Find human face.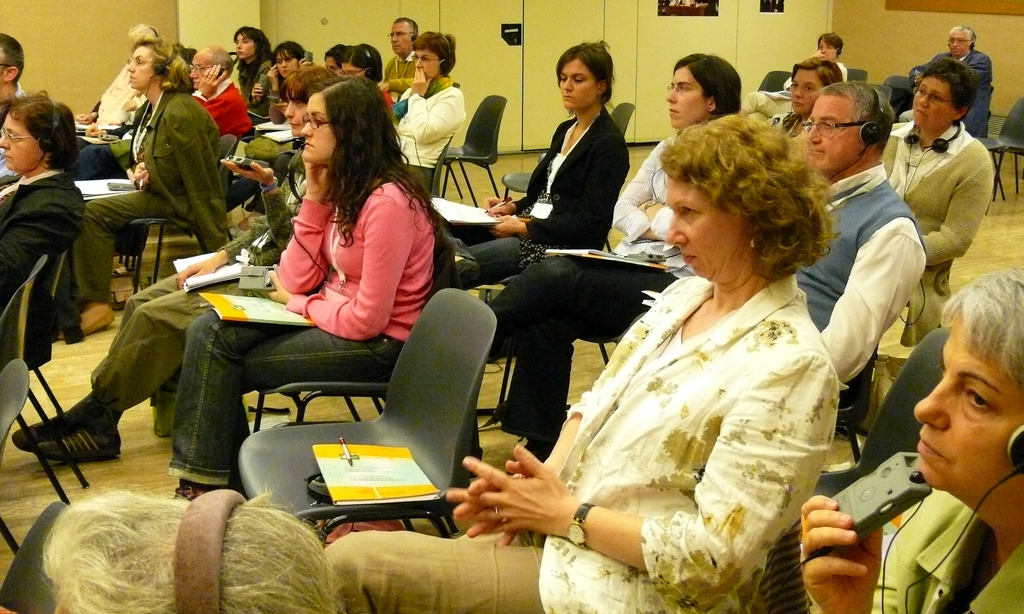
913,313,1023,503.
